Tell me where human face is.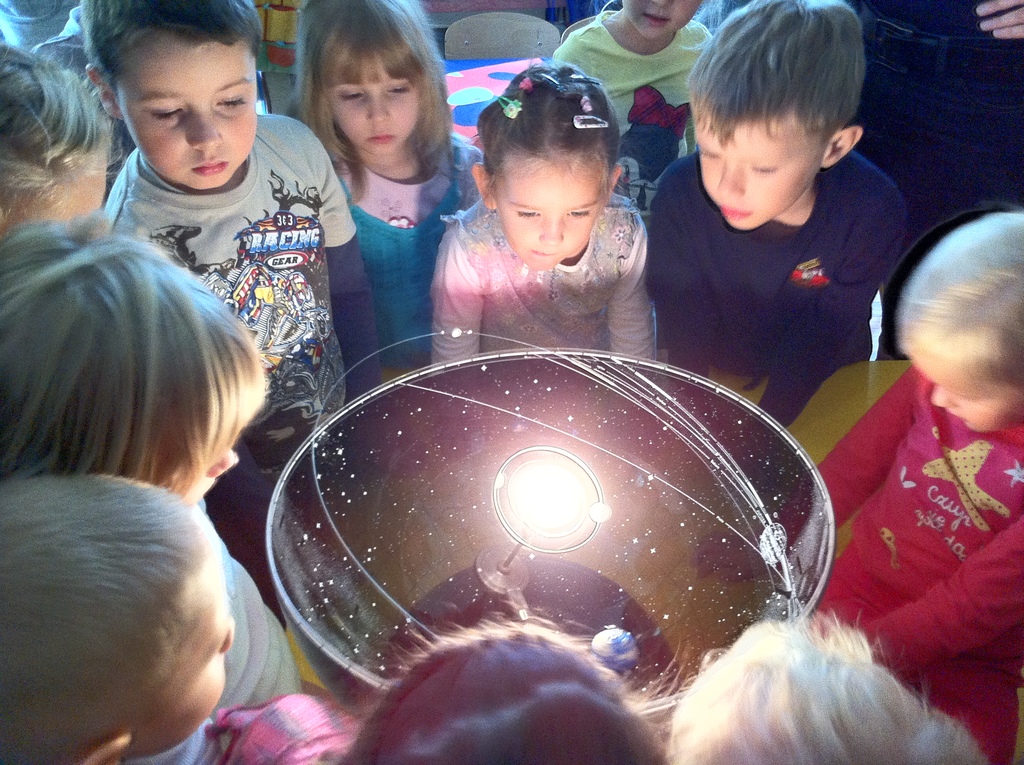
human face is at Rect(495, 159, 603, 273).
